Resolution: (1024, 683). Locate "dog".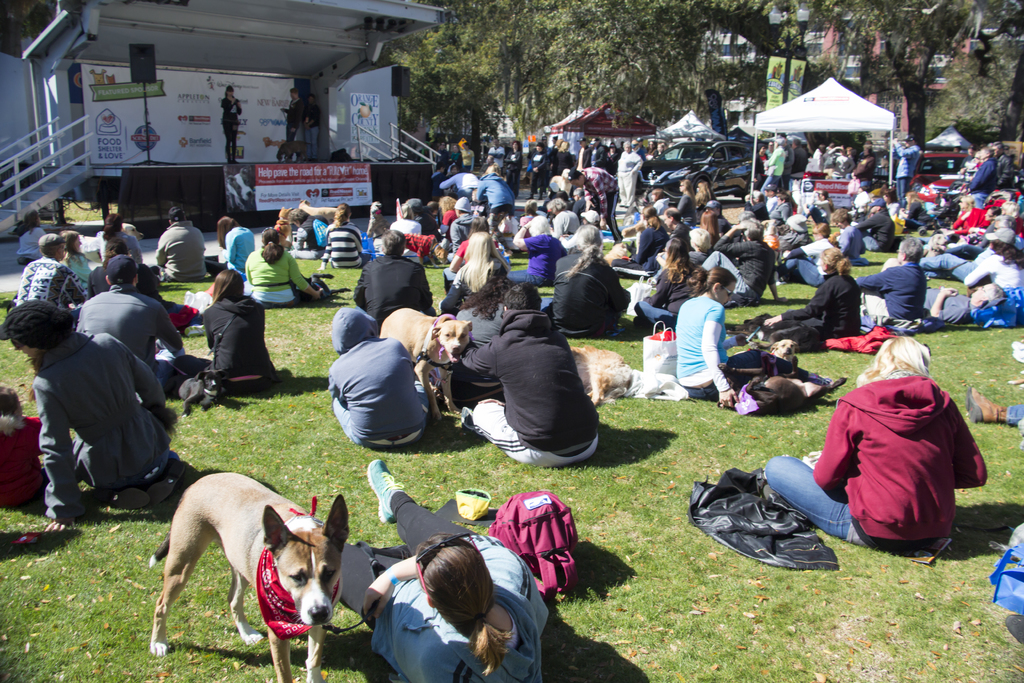
select_region(276, 207, 292, 251).
